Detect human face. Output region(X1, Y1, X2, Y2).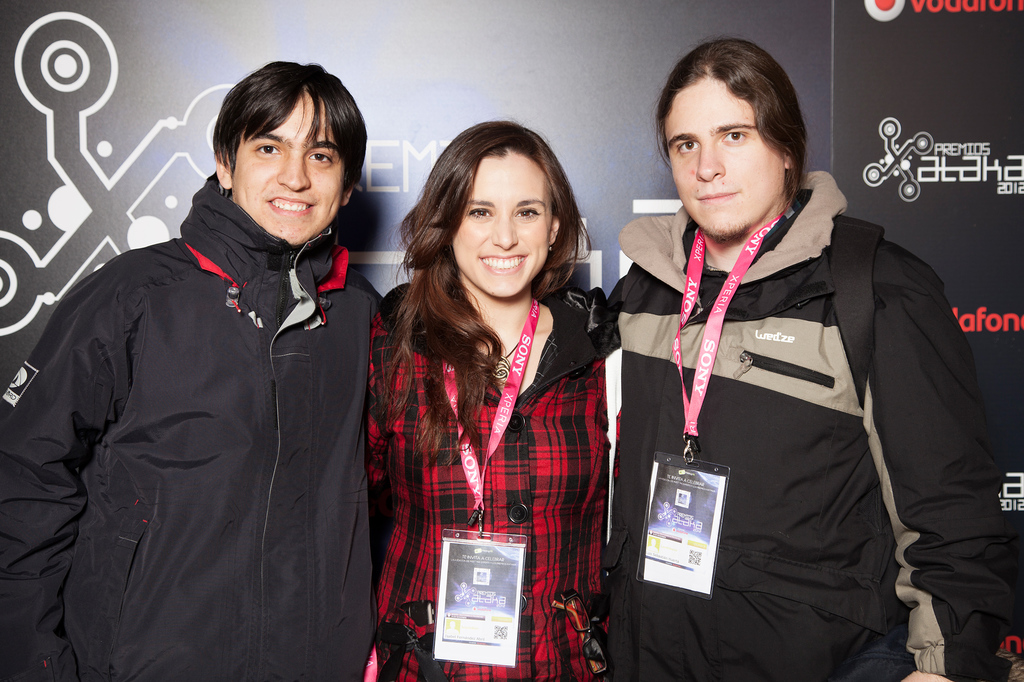
region(232, 92, 346, 241).
